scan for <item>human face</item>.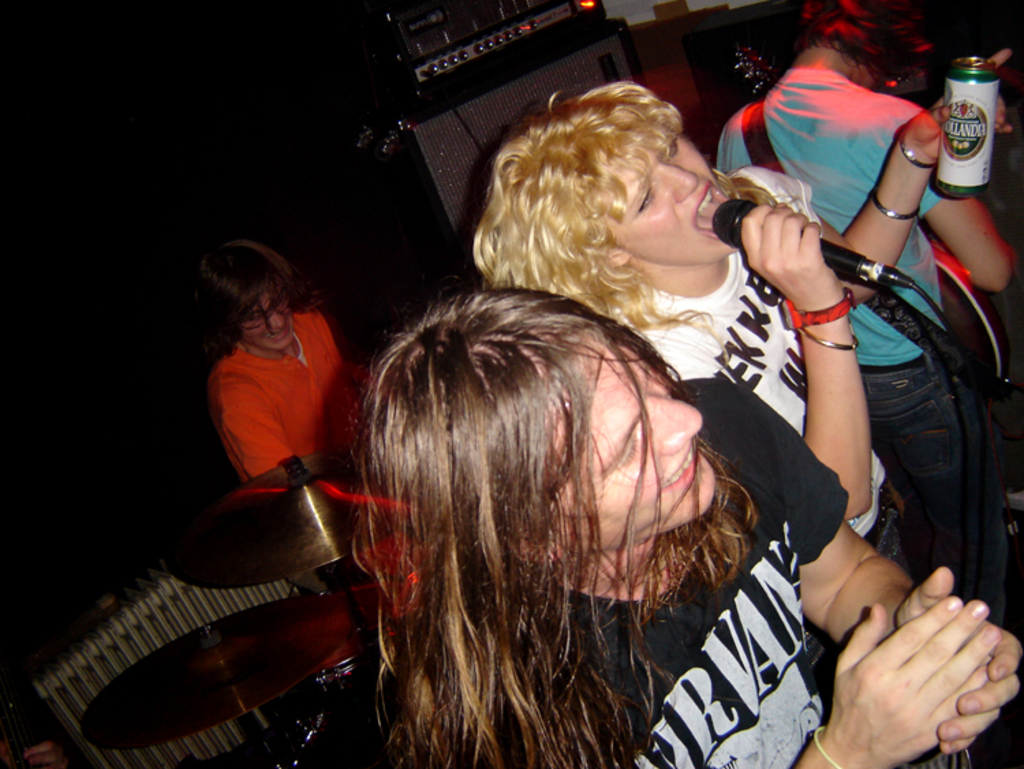
Scan result: [614,134,732,258].
